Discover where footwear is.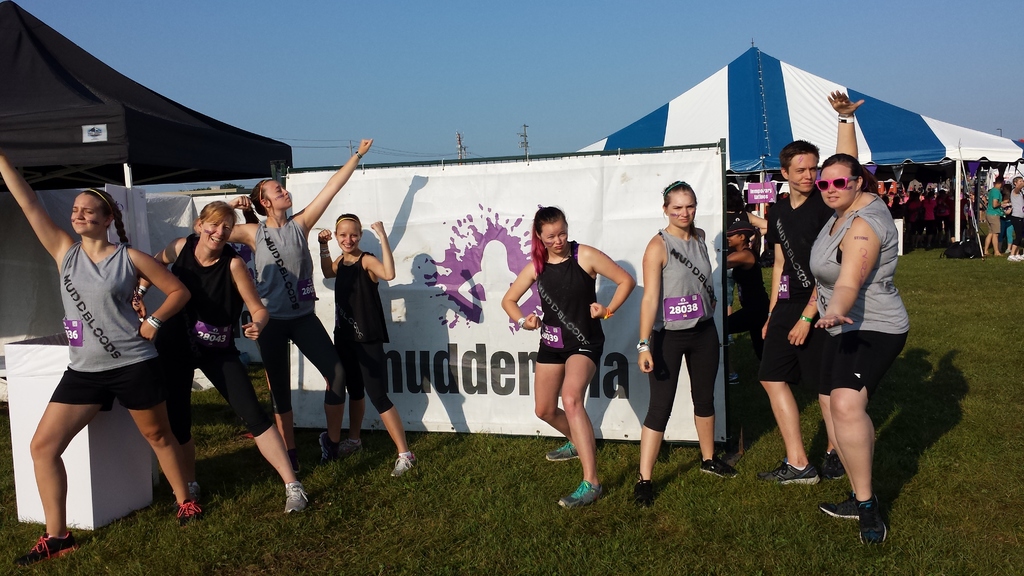
Discovered at [x1=319, y1=429, x2=342, y2=465].
